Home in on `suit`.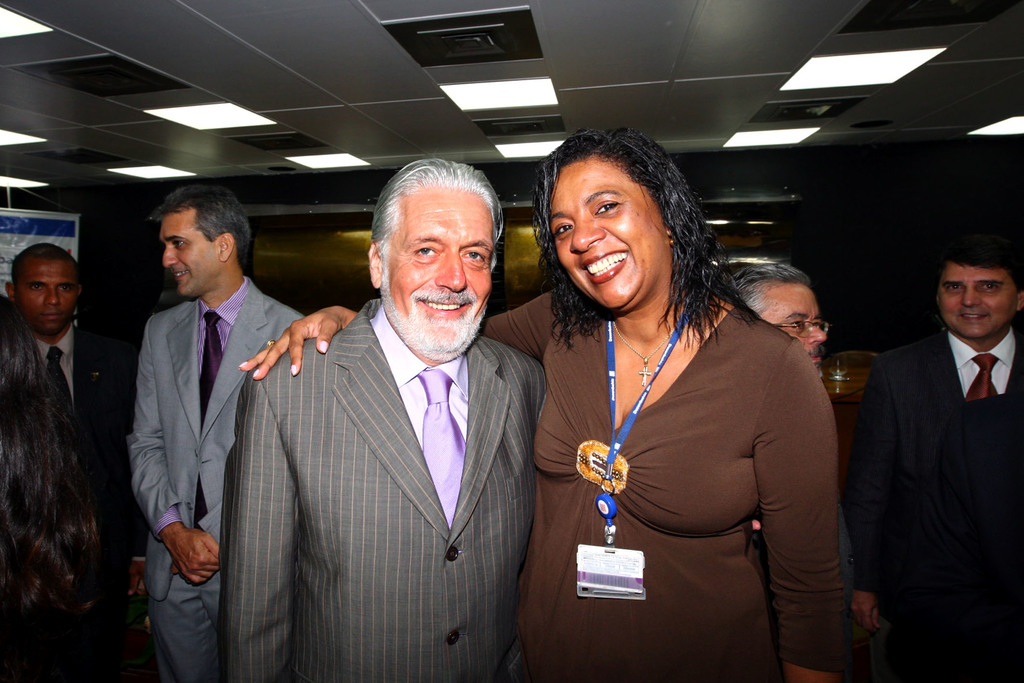
Homed in at 127, 274, 302, 682.
